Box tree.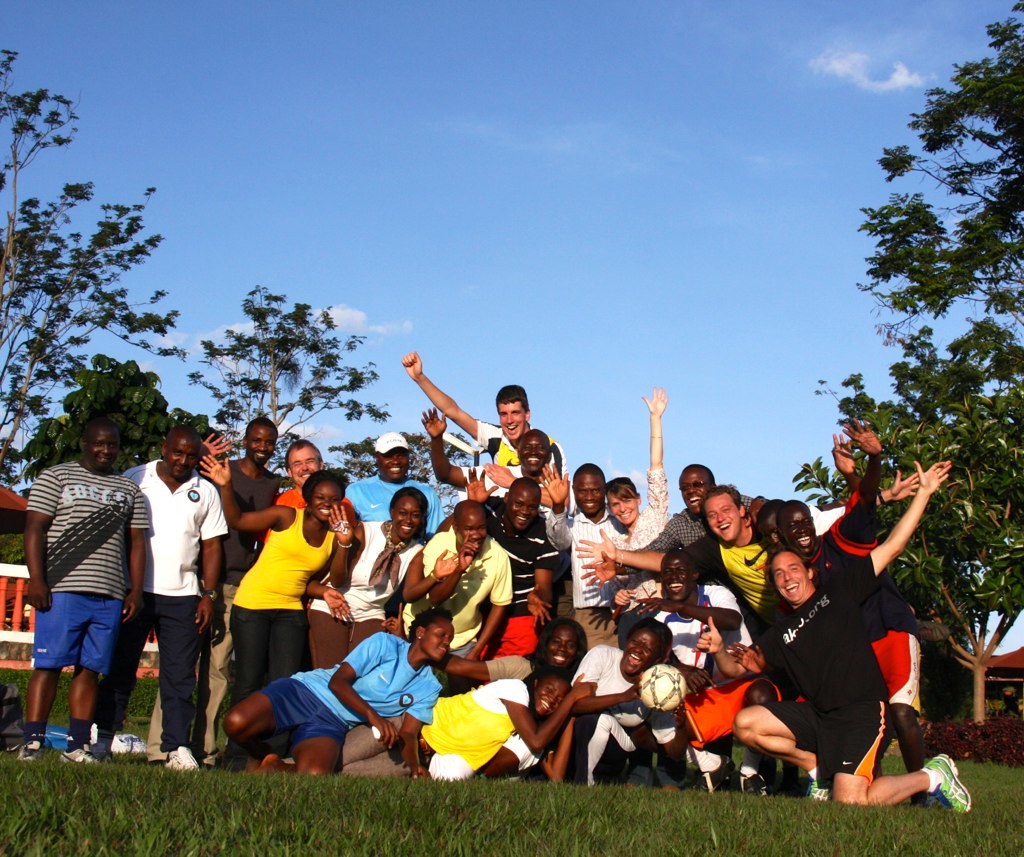
322:427:445:487.
